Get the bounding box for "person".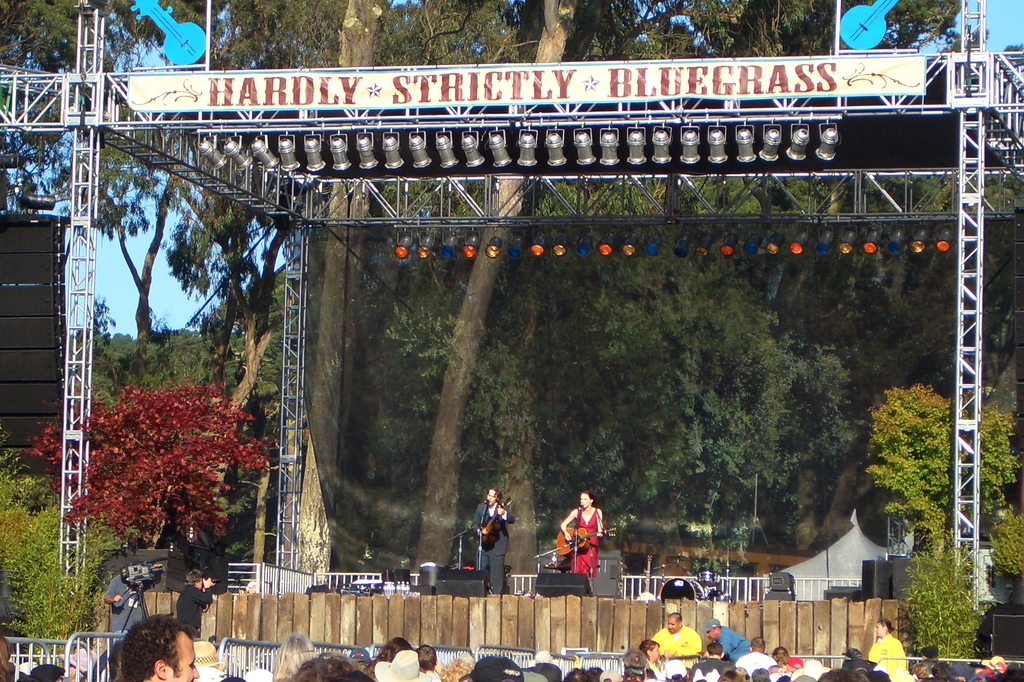
[469, 487, 515, 594].
